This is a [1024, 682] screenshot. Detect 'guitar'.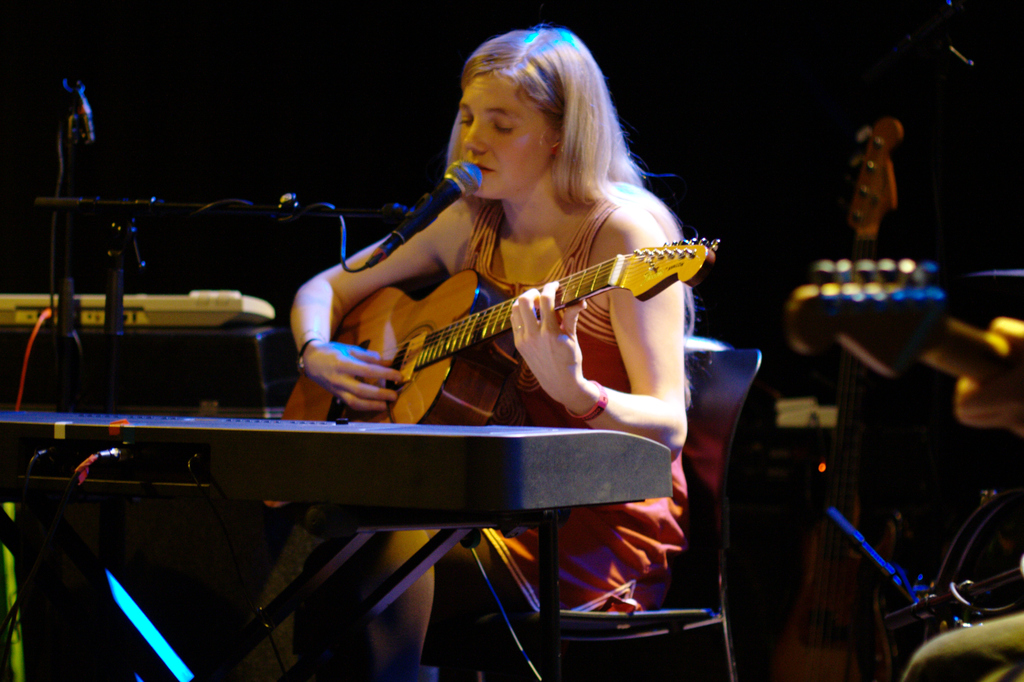
<box>777,250,1023,448</box>.
